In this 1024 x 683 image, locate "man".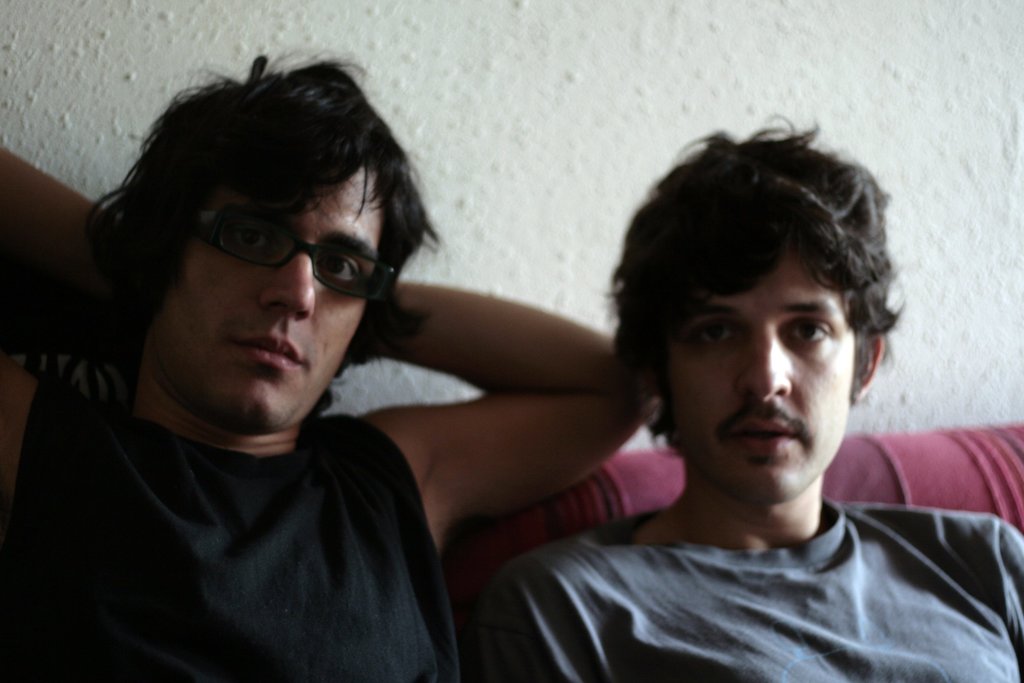
Bounding box: box=[467, 110, 1023, 682].
